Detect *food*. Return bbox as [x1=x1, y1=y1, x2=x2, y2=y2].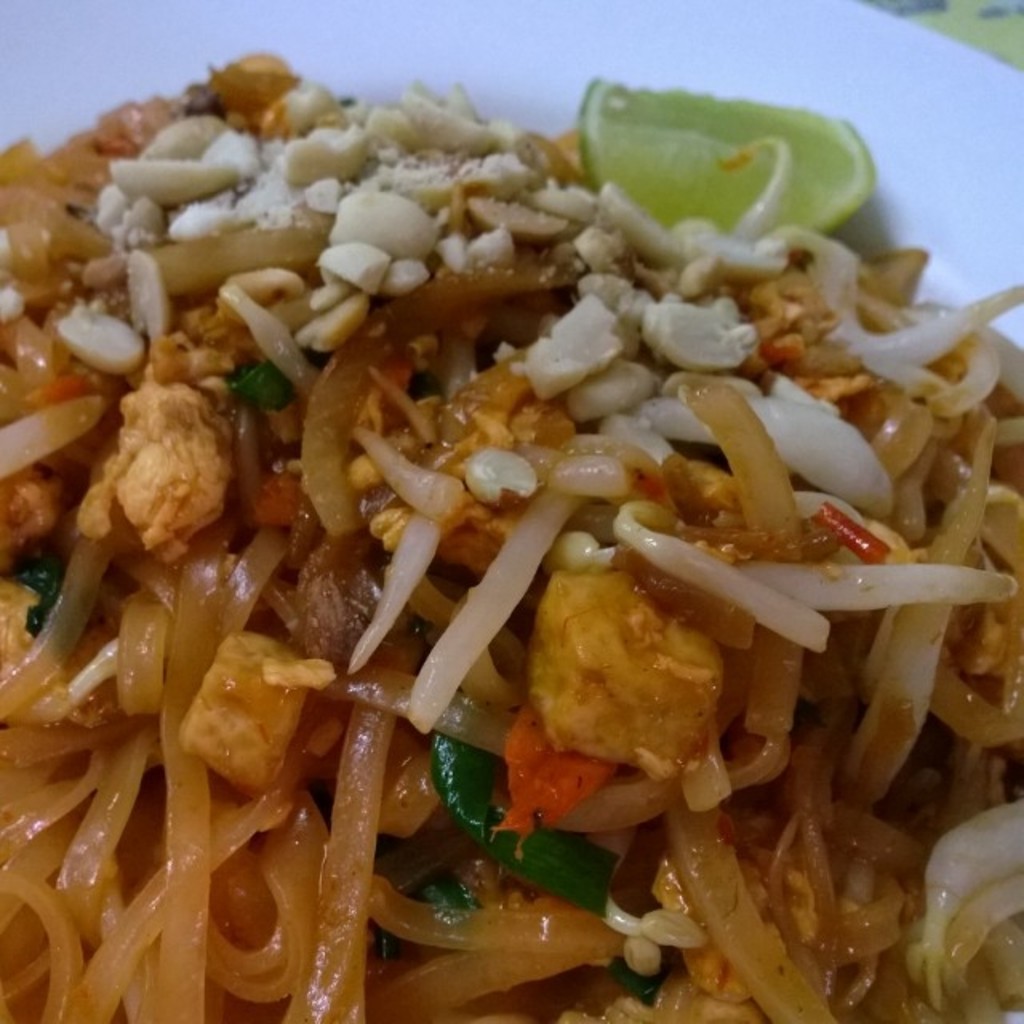
[x1=0, y1=45, x2=1022, y2=1022].
